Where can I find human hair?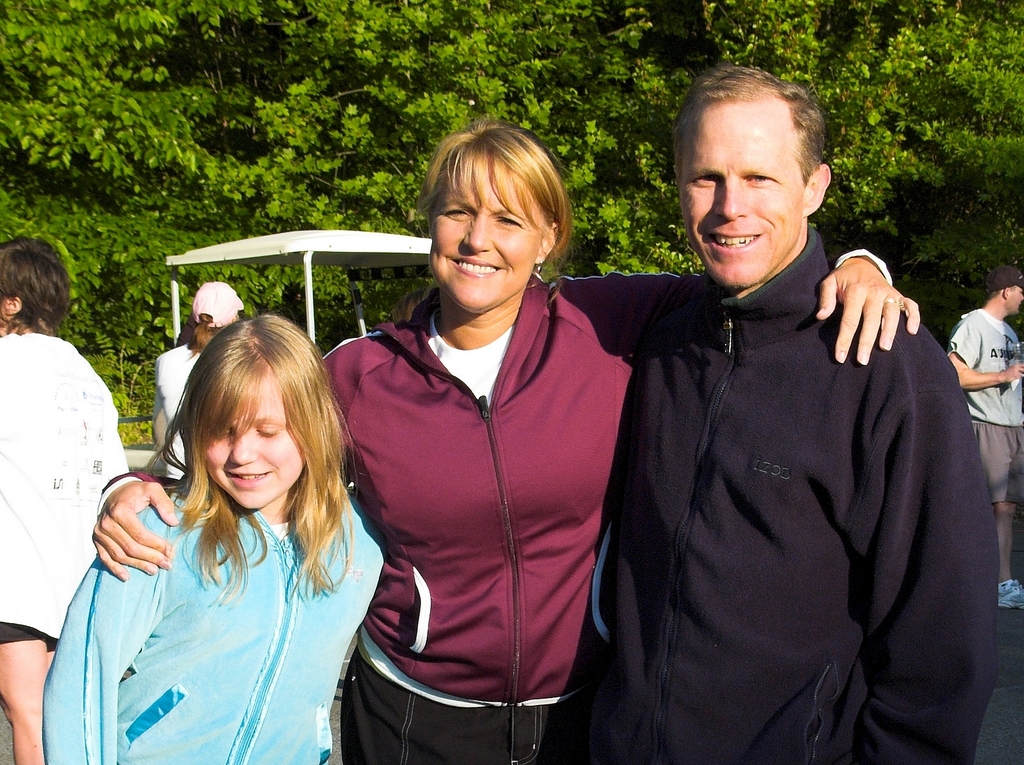
You can find it at (left=153, top=320, right=341, bottom=575).
